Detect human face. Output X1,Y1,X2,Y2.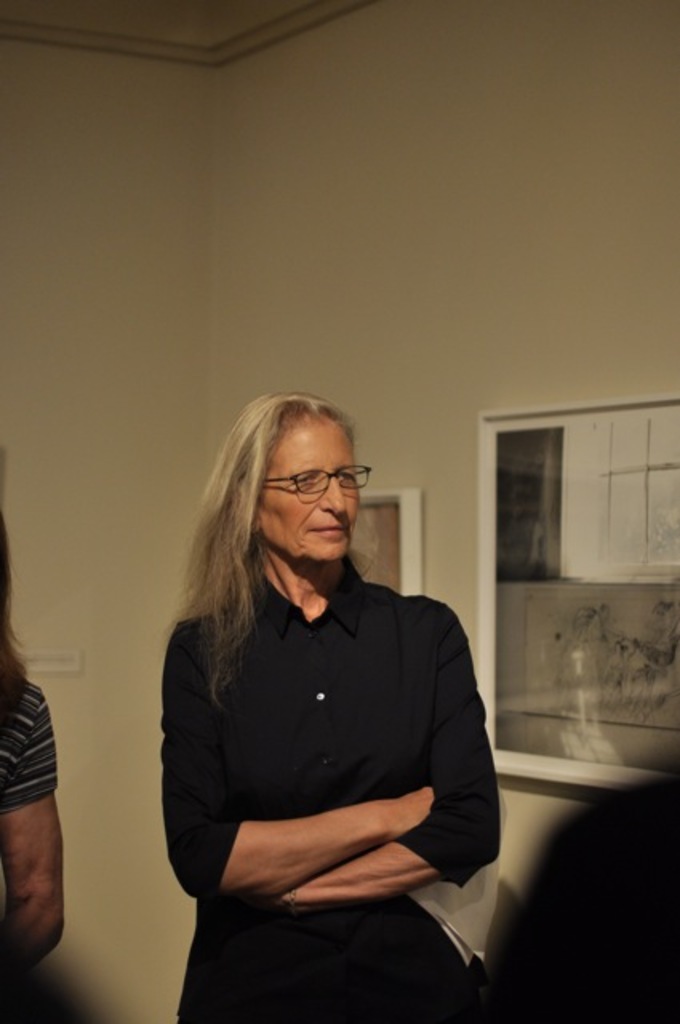
261,418,360,565.
